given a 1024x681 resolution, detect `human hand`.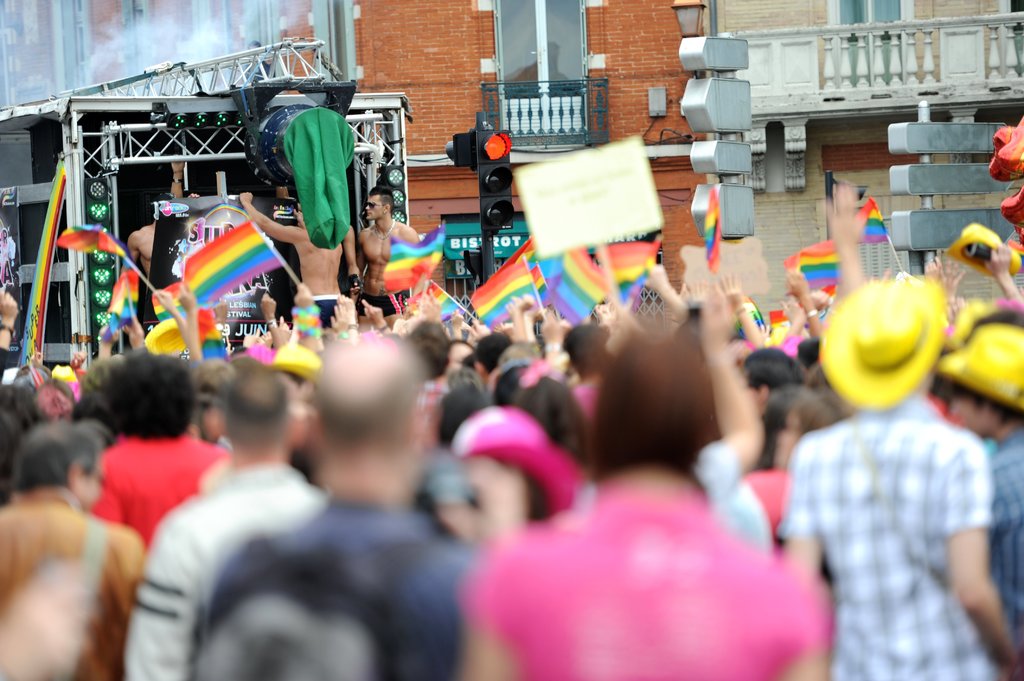
(931, 255, 966, 298).
